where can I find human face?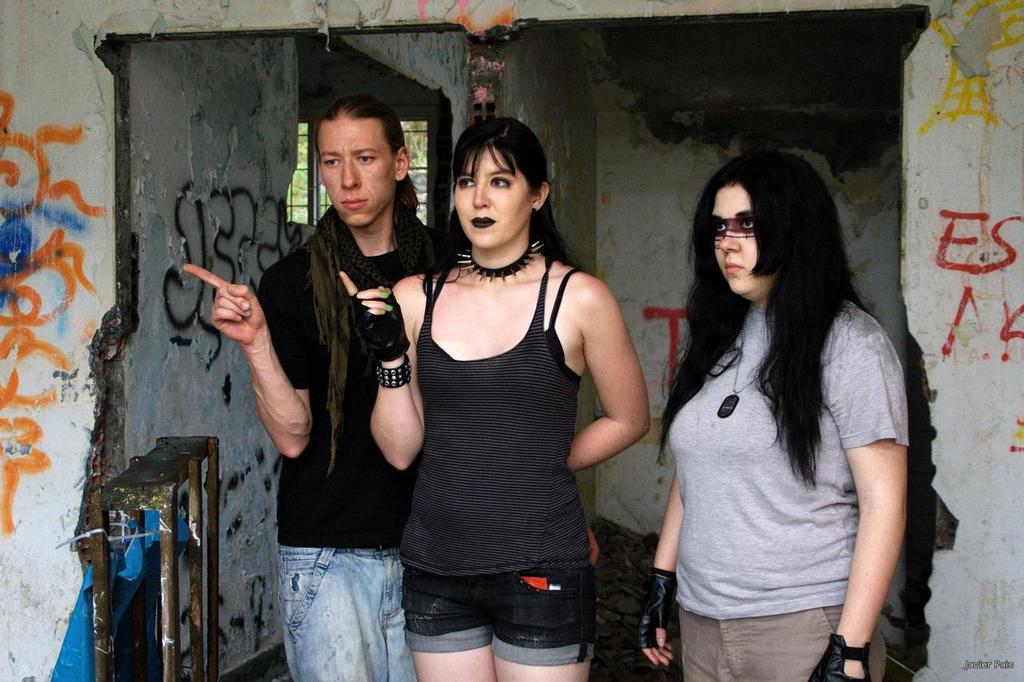
You can find it at pyautogui.locateOnScreen(454, 146, 527, 249).
